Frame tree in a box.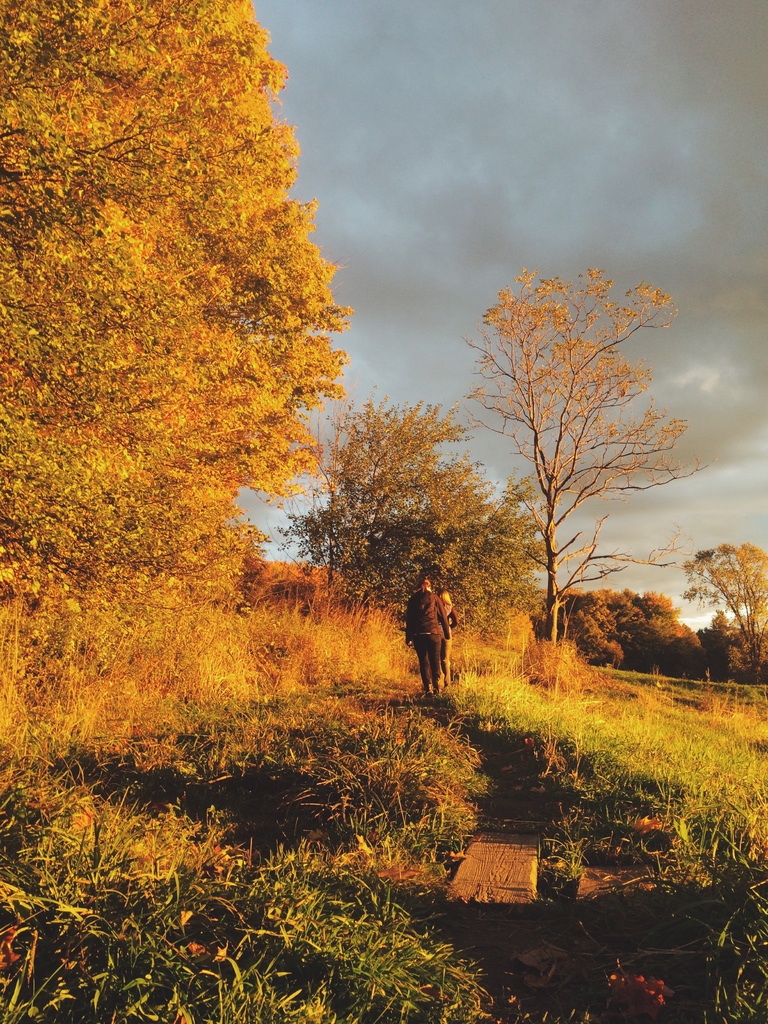
crop(0, 0, 355, 765).
